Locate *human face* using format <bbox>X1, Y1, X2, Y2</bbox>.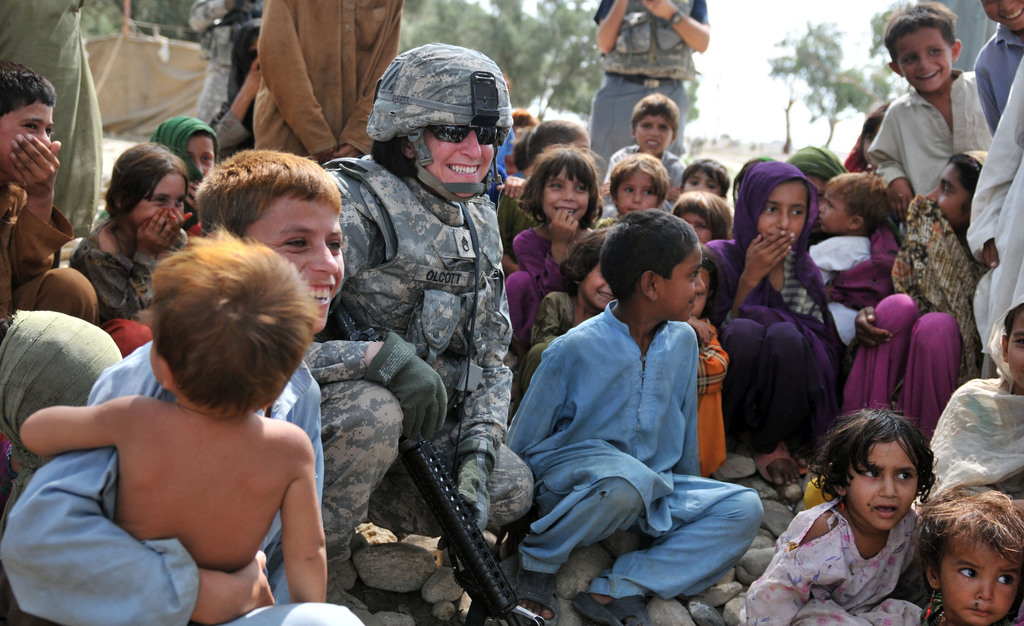
<bbox>894, 31, 952, 94</bbox>.
